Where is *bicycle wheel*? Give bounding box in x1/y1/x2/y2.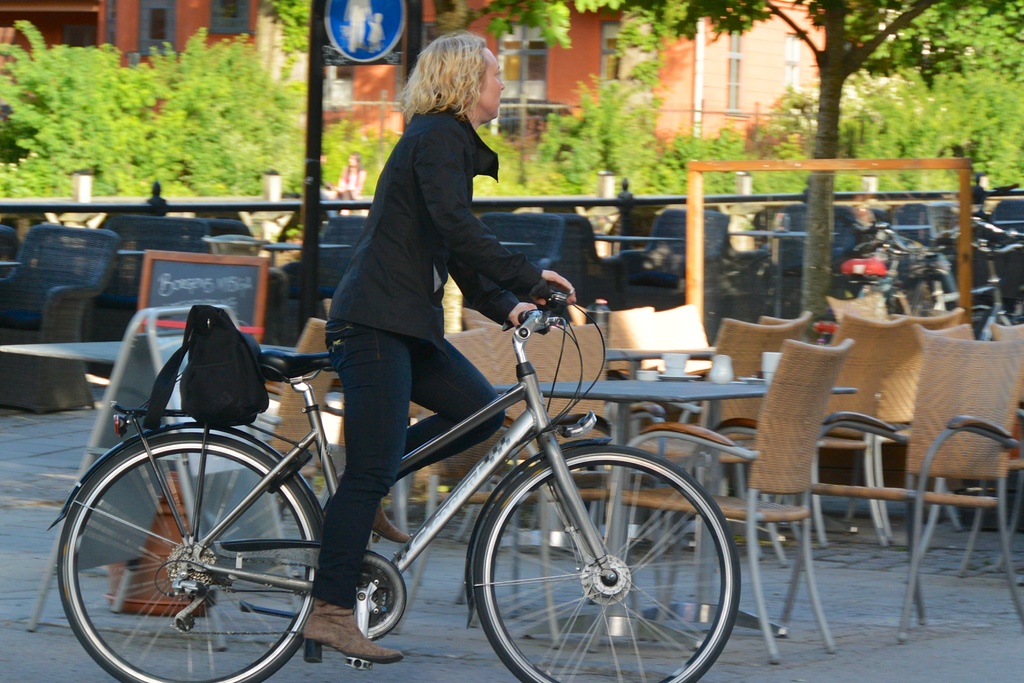
61/430/337/679.
